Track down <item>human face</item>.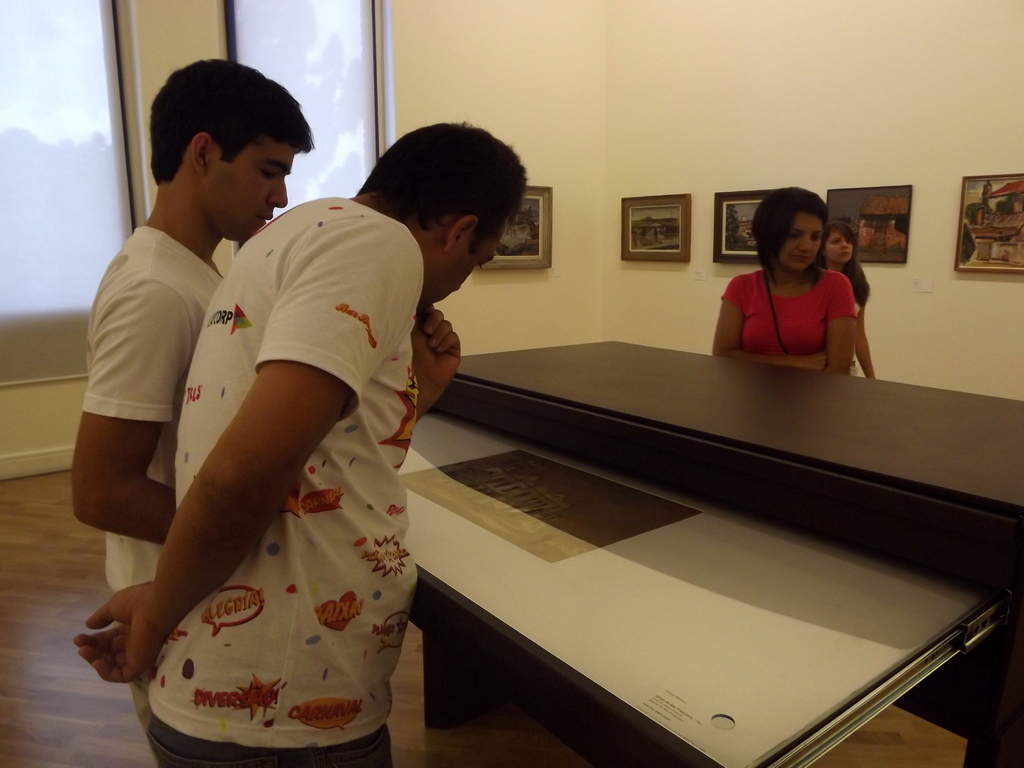
Tracked to [827, 228, 852, 261].
